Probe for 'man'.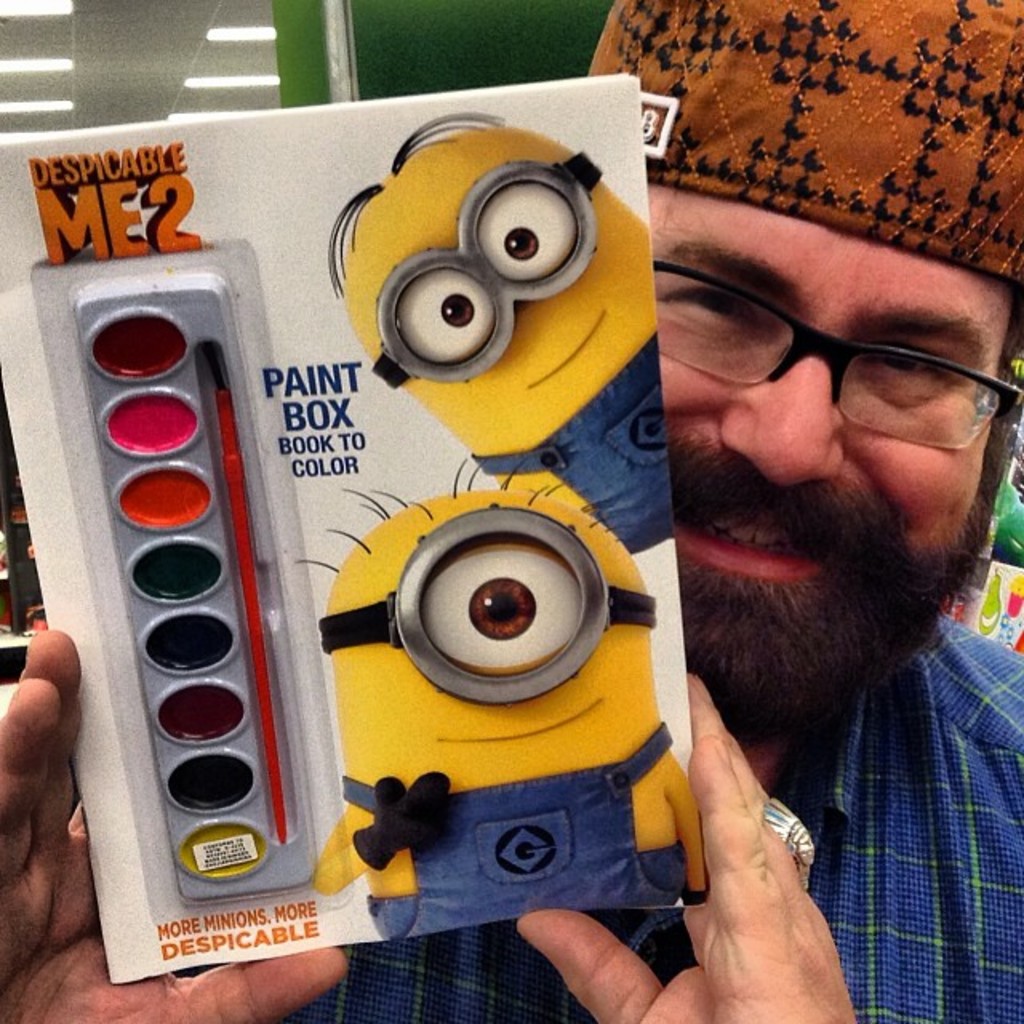
Probe result: (0,0,1022,1022).
